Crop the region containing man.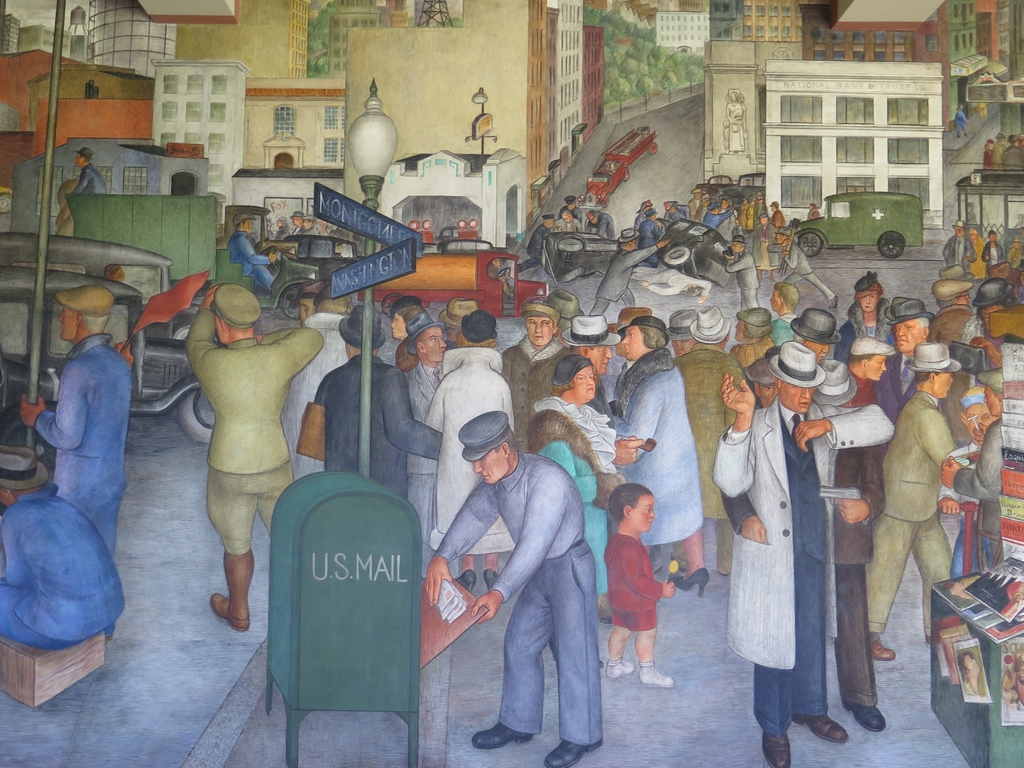
Crop region: Rect(689, 186, 696, 220).
